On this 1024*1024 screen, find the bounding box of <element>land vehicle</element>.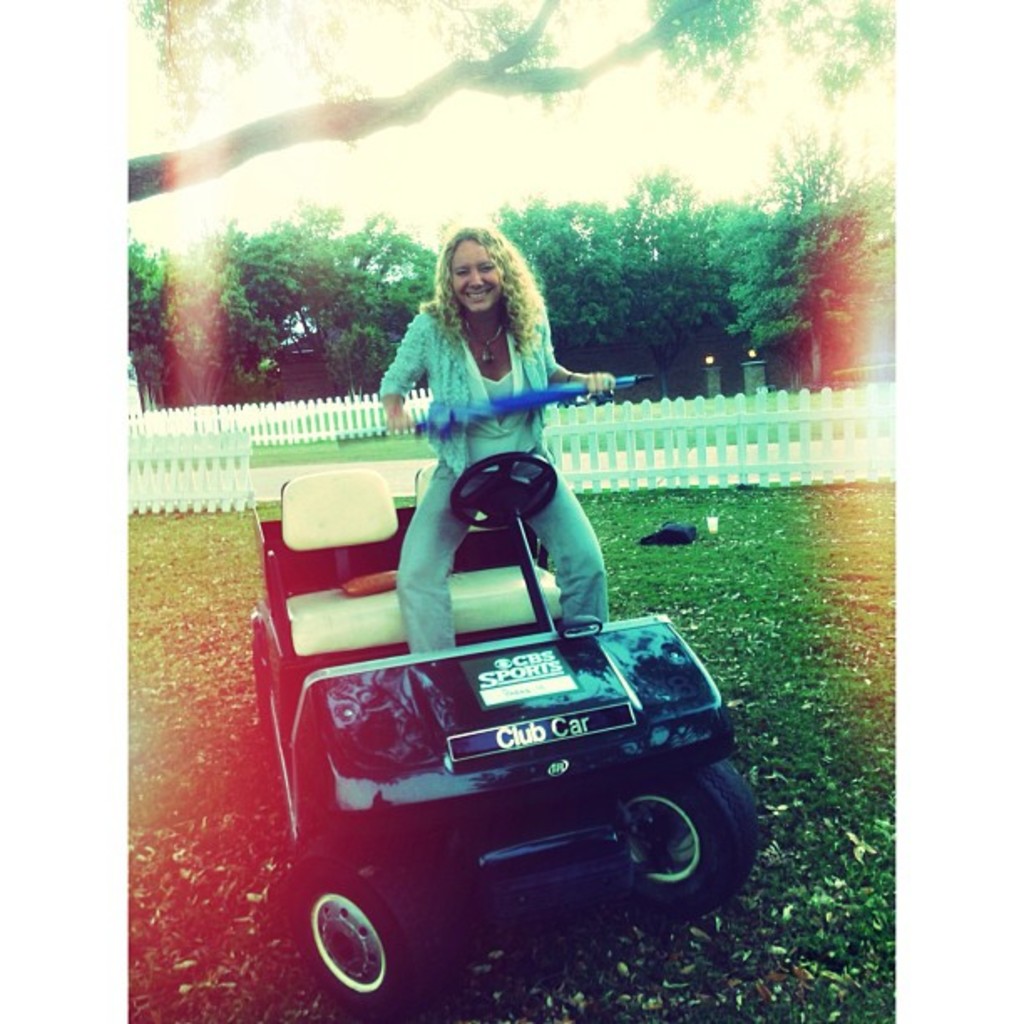
Bounding box: bbox=[229, 427, 735, 965].
